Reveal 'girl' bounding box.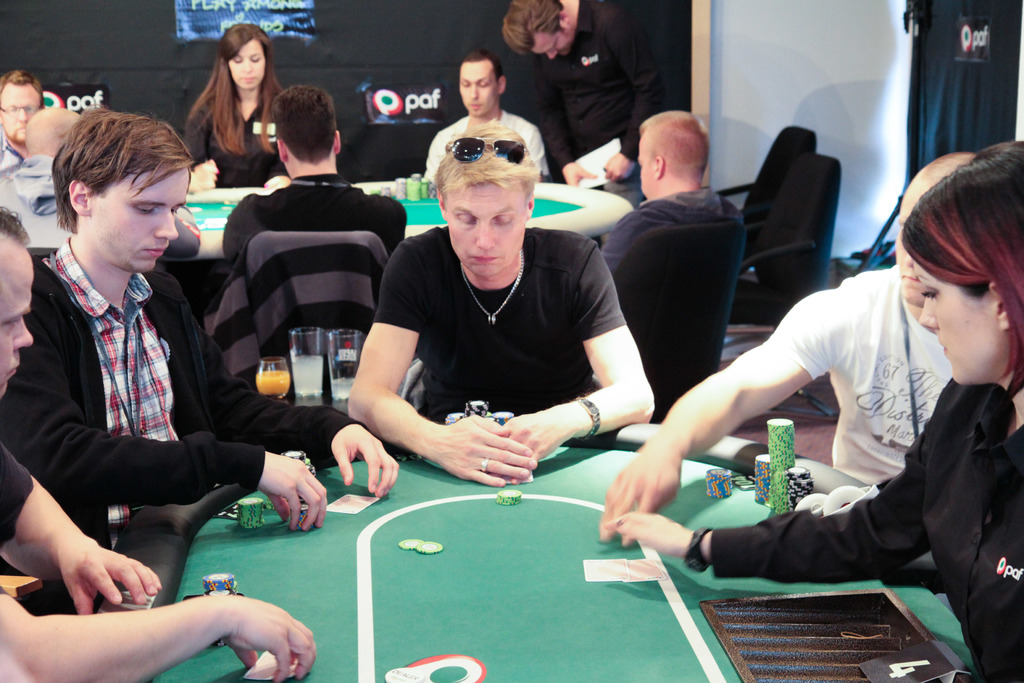
Revealed: 184:21:291:188.
